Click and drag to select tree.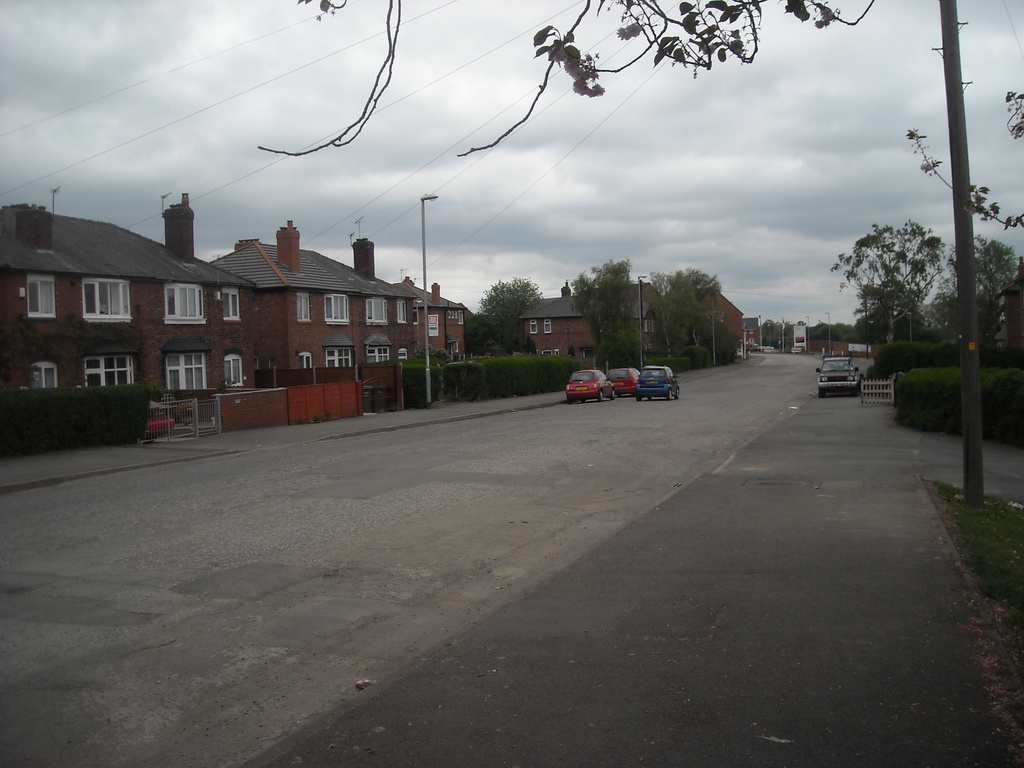
Selection: rect(475, 273, 543, 355).
